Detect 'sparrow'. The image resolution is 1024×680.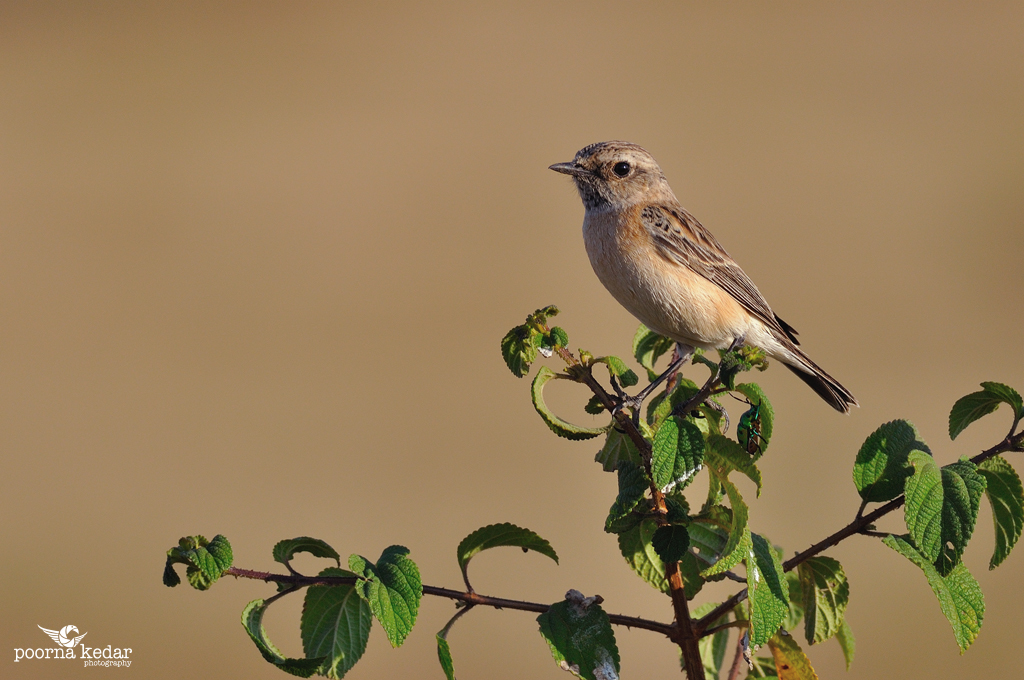
552, 140, 860, 422.
